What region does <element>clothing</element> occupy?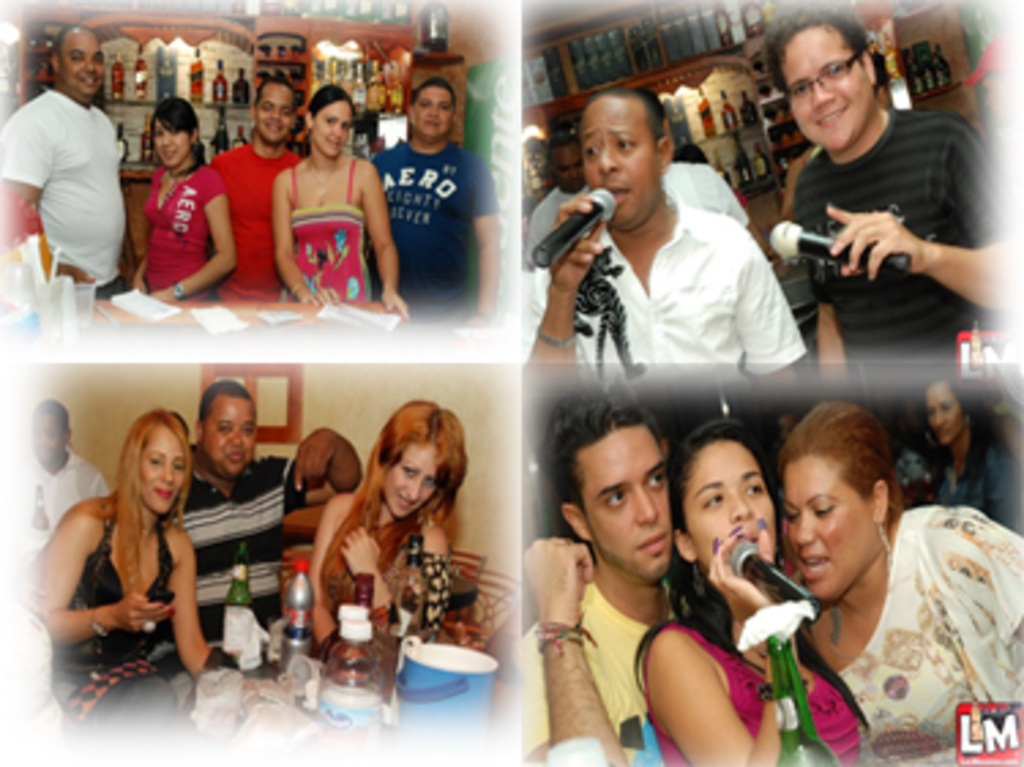
x1=5 y1=87 x2=126 y2=303.
